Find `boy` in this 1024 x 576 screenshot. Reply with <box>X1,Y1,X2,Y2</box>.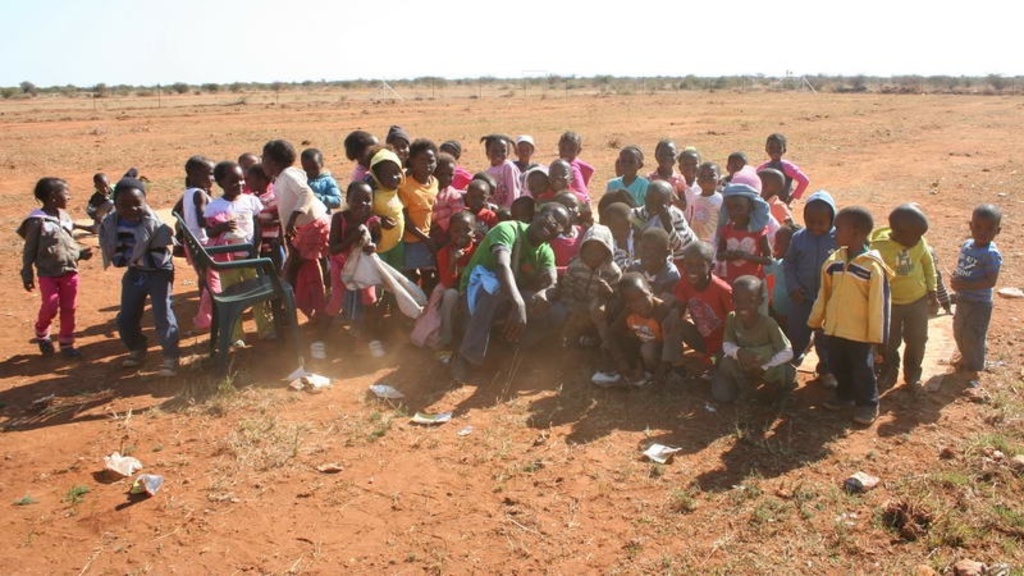
<box>187,154,216,297</box>.
